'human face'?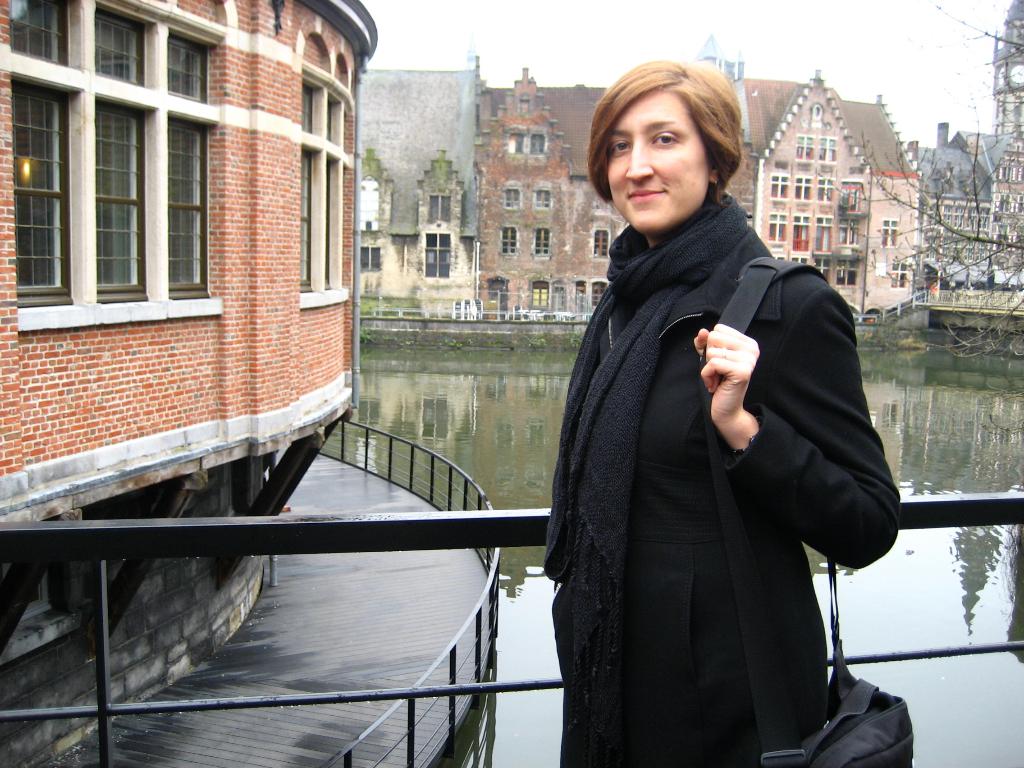
x1=607, y1=89, x2=711, y2=237
